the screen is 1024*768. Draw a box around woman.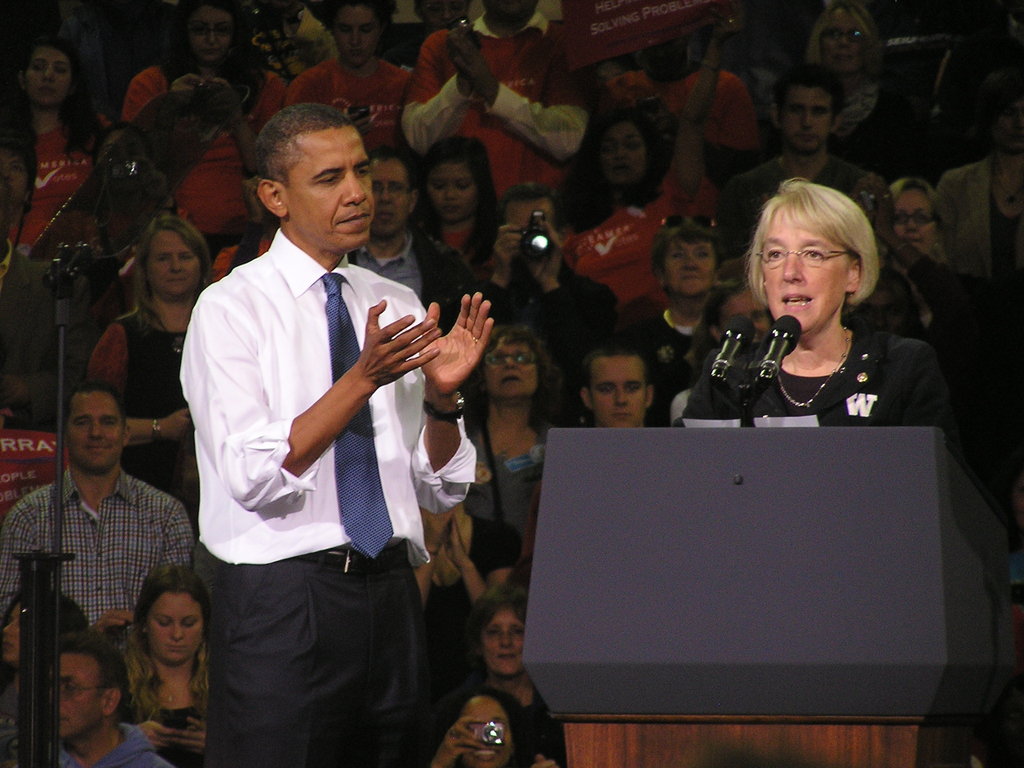
box=[122, 1, 295, 244].
